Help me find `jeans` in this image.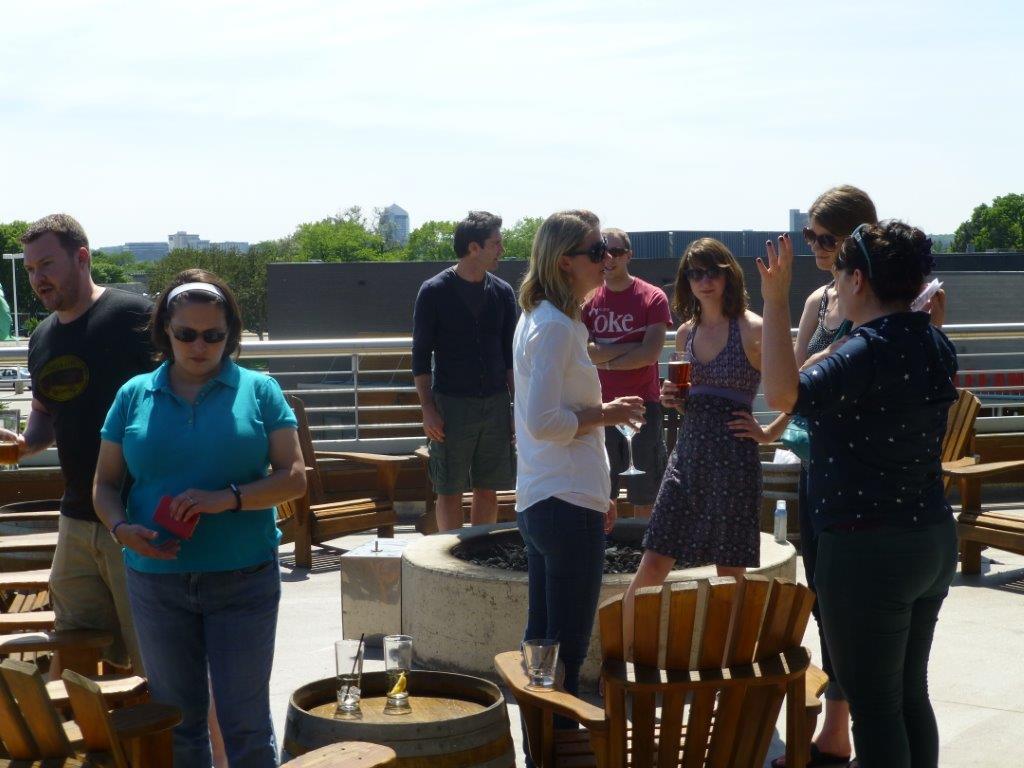
Found it: region(517, 497, 604, 726).
